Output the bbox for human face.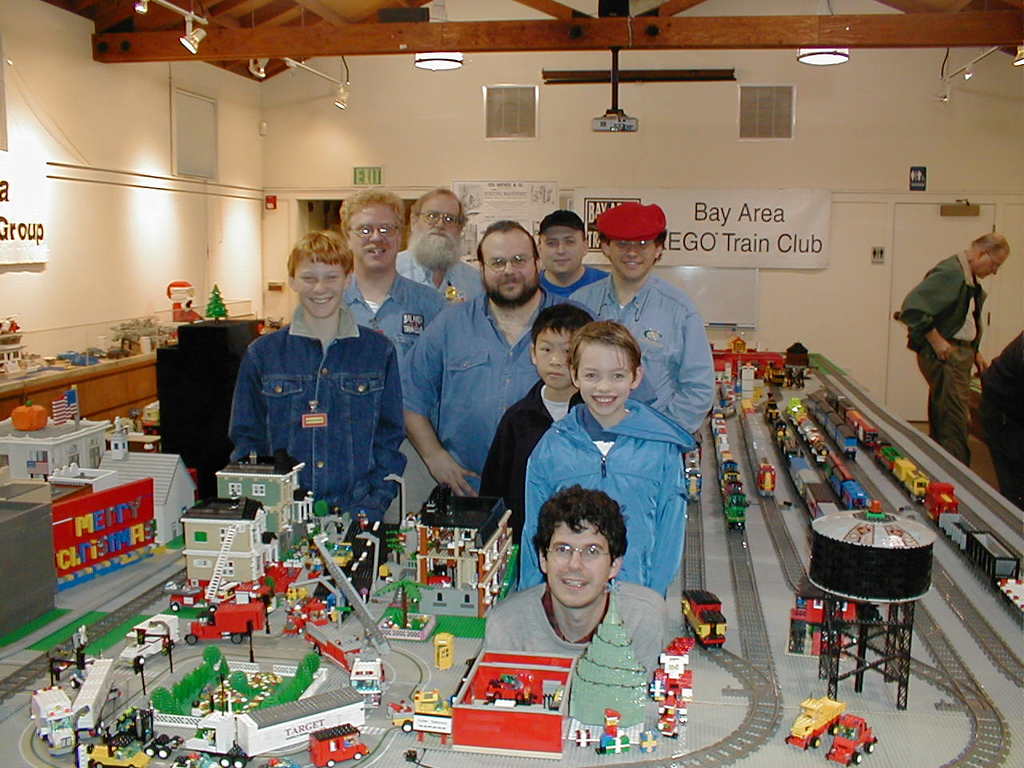
351 206 402 268.
